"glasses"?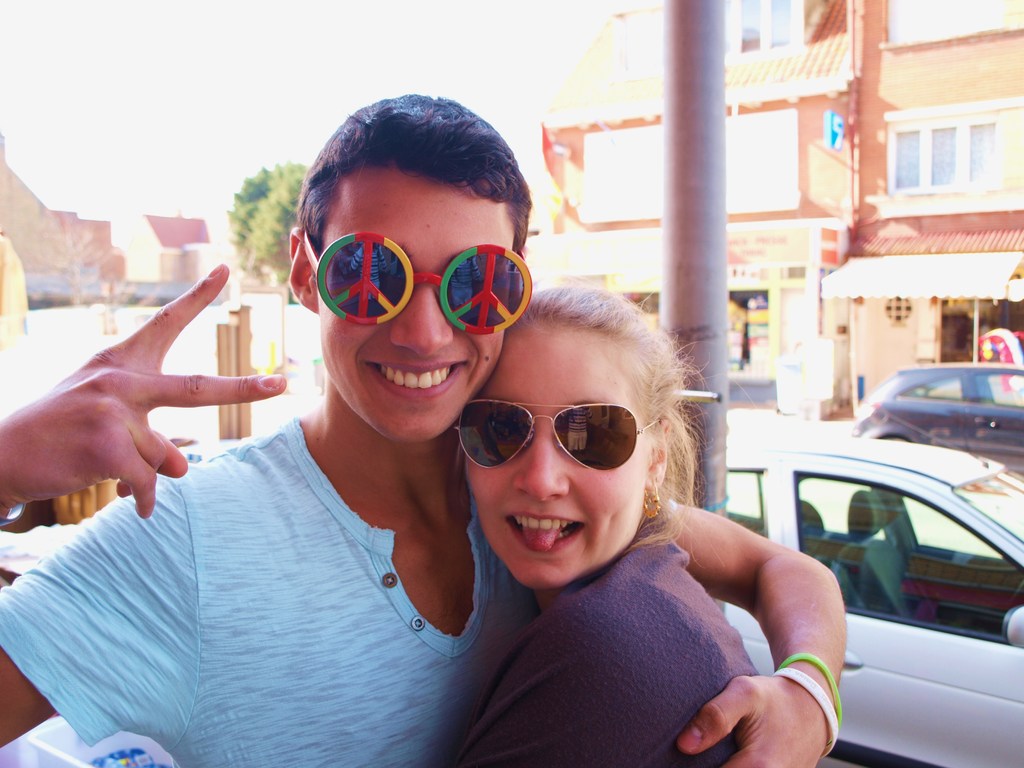
Rect(319, 241, 538, 335)
